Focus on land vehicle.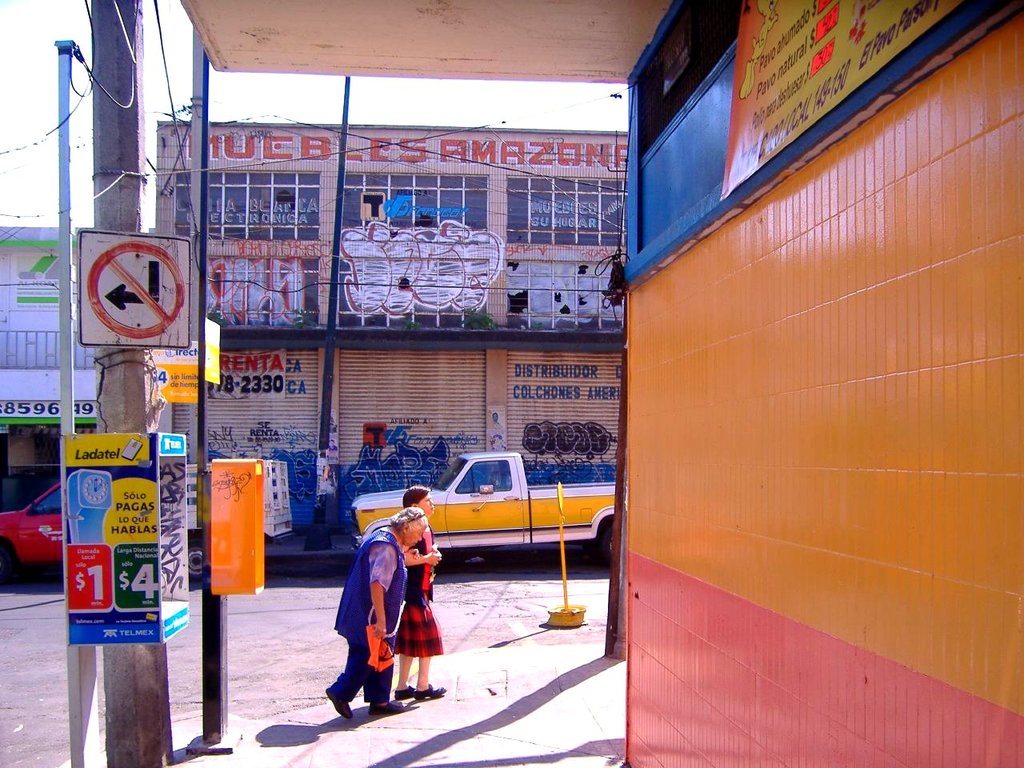
Focused at left=0, top=454, right=299, bottom=599.
